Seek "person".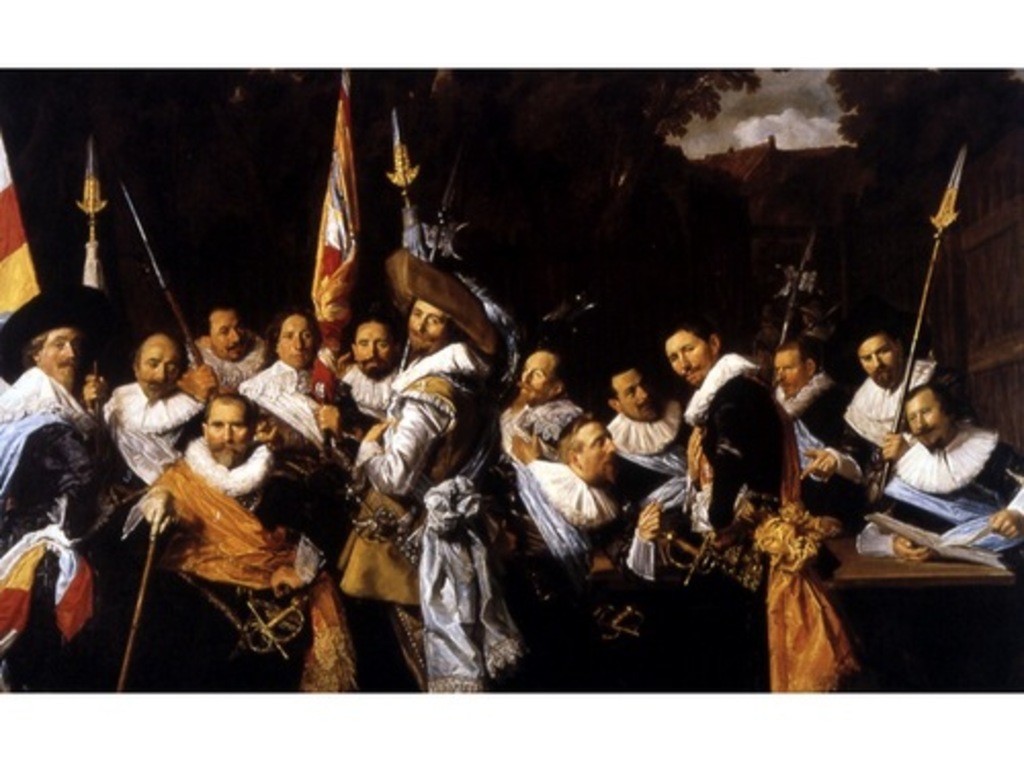
(813,315,954,485).
